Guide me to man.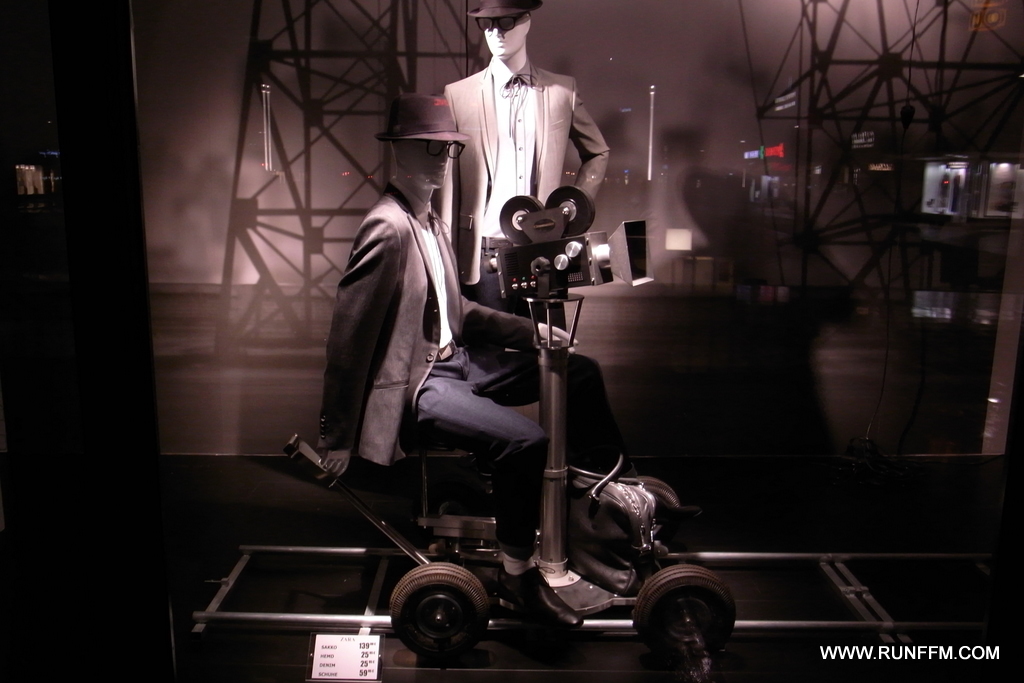
Guidance: [321,94,638,570].
